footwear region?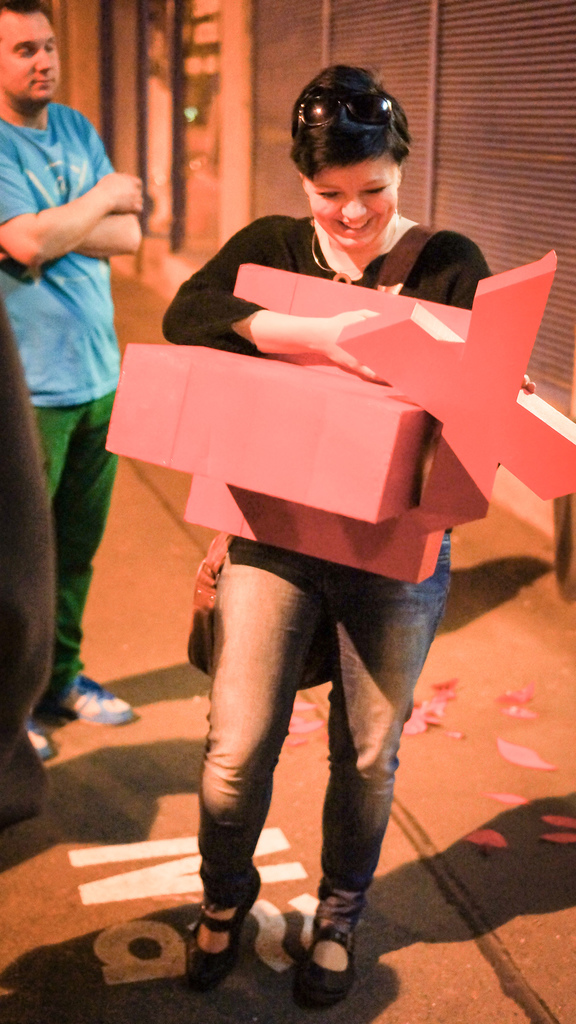
bbox=(186, 867, 246, 993)
